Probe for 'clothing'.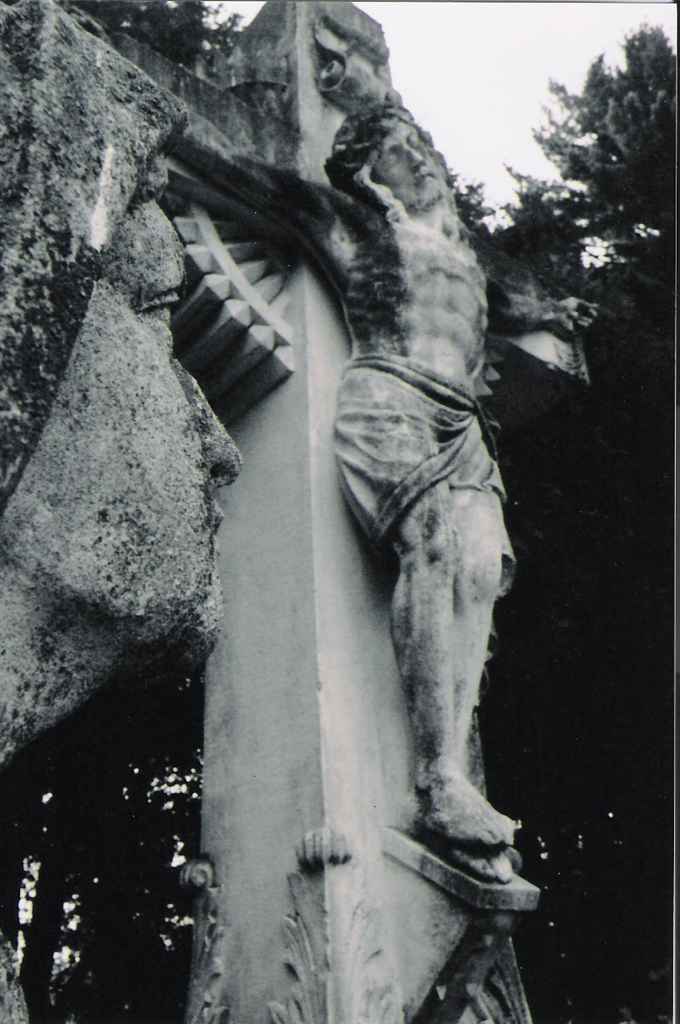
Probe result: (x1=333, y1=351, x2=504, y2=561).
